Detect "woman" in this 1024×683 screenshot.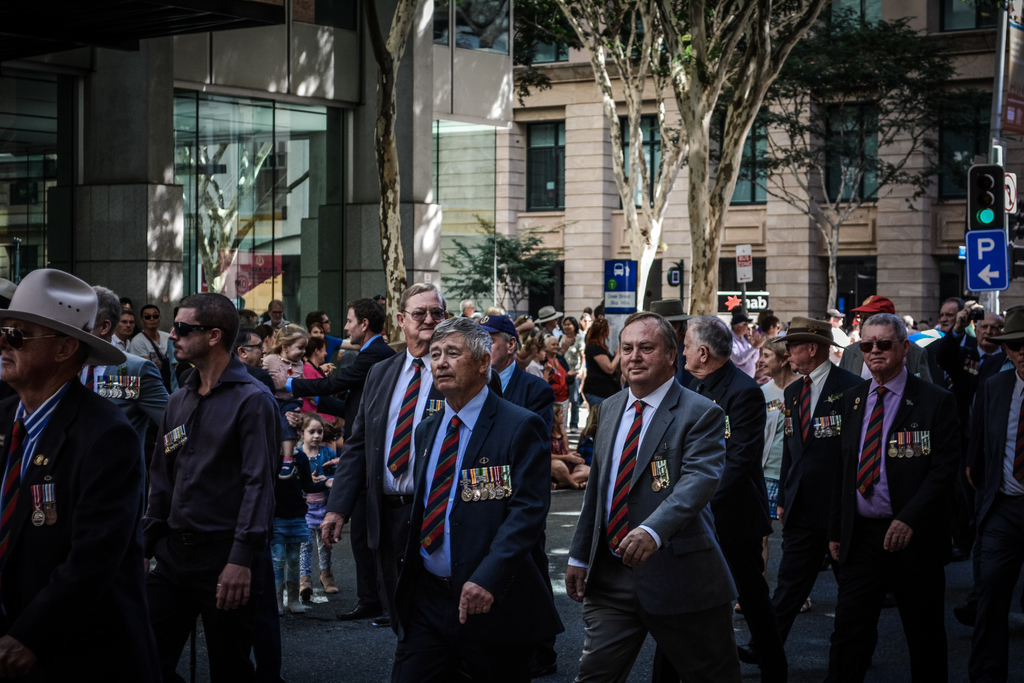
Detection: [x1=255, y1=324, x2=277, y2=361].
